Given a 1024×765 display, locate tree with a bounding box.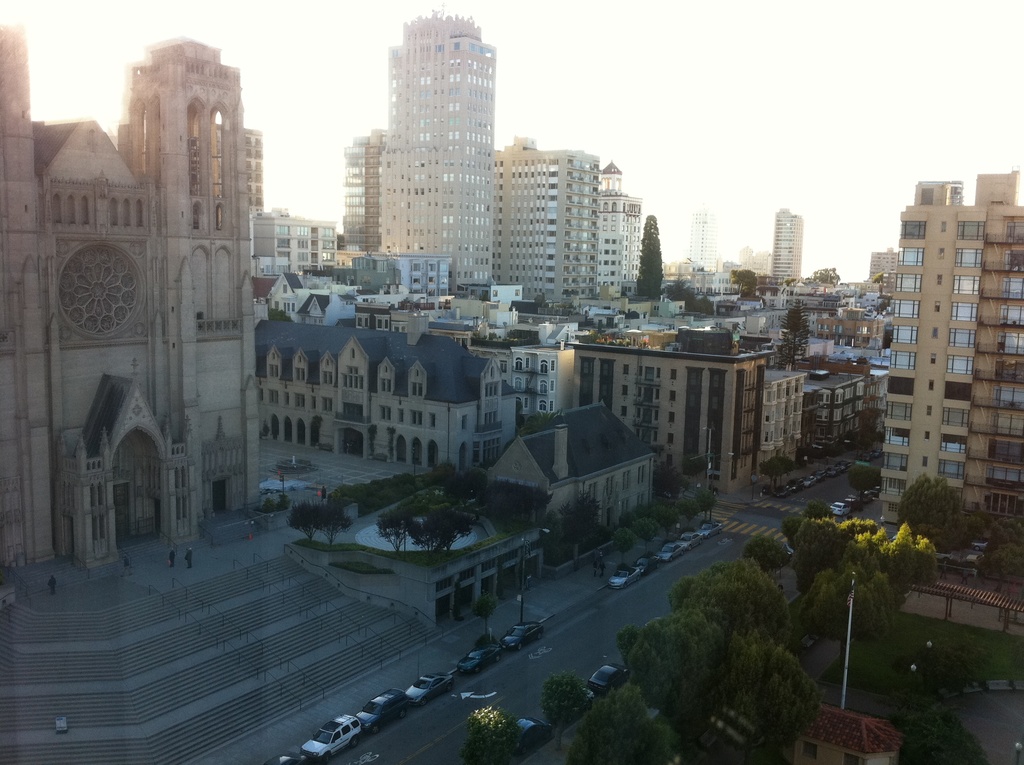
Located: BBox(372, 501, 480, 551).
